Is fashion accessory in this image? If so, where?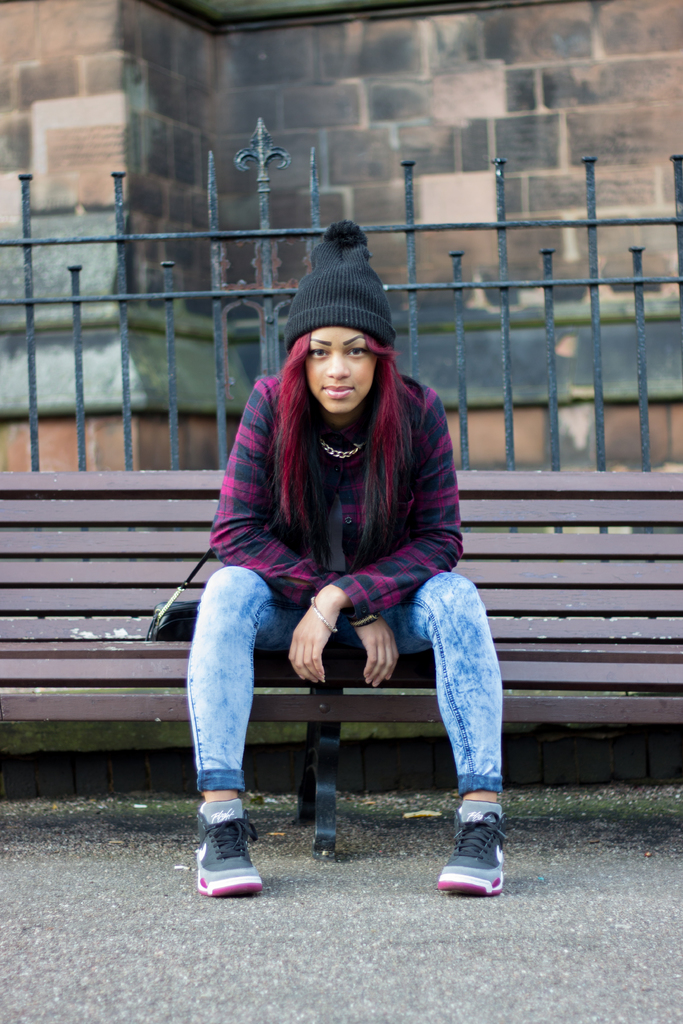
Yes, at (x1=188, y1=810, x2=261, y2=897).
